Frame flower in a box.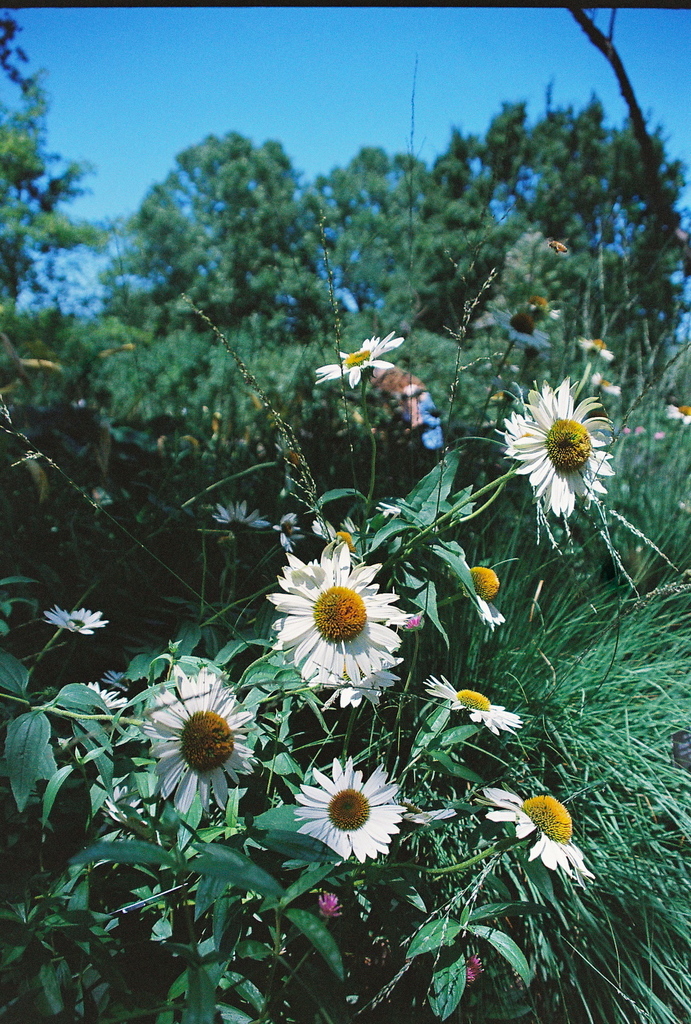
Rect(492, 307, 557, 344).
